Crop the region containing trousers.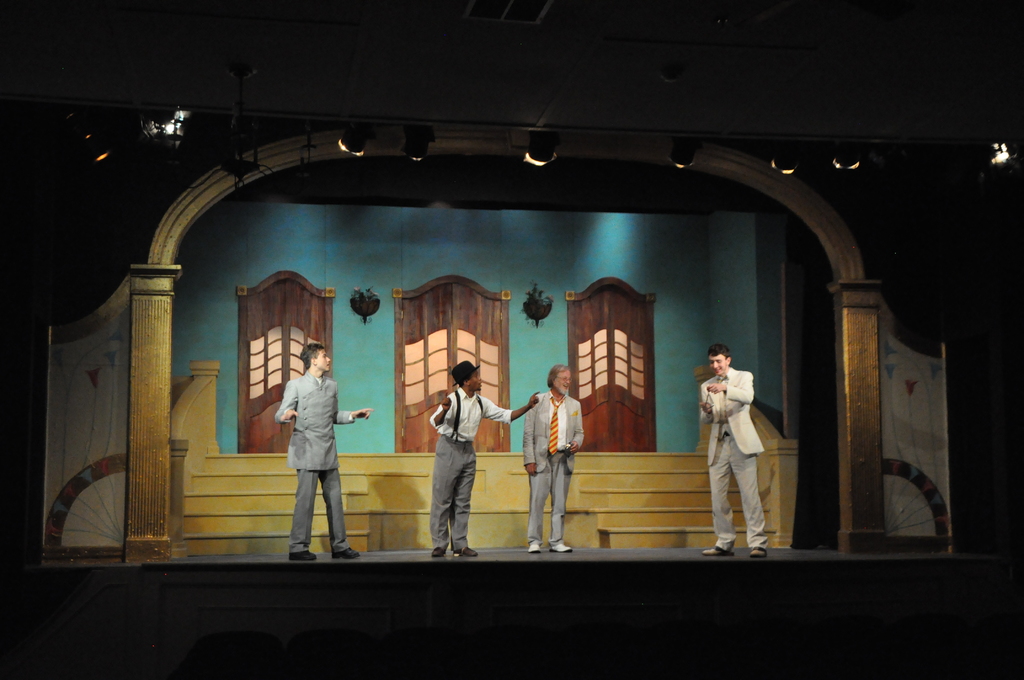
Crop region: <region>428, 442, 476, 547</region>.
